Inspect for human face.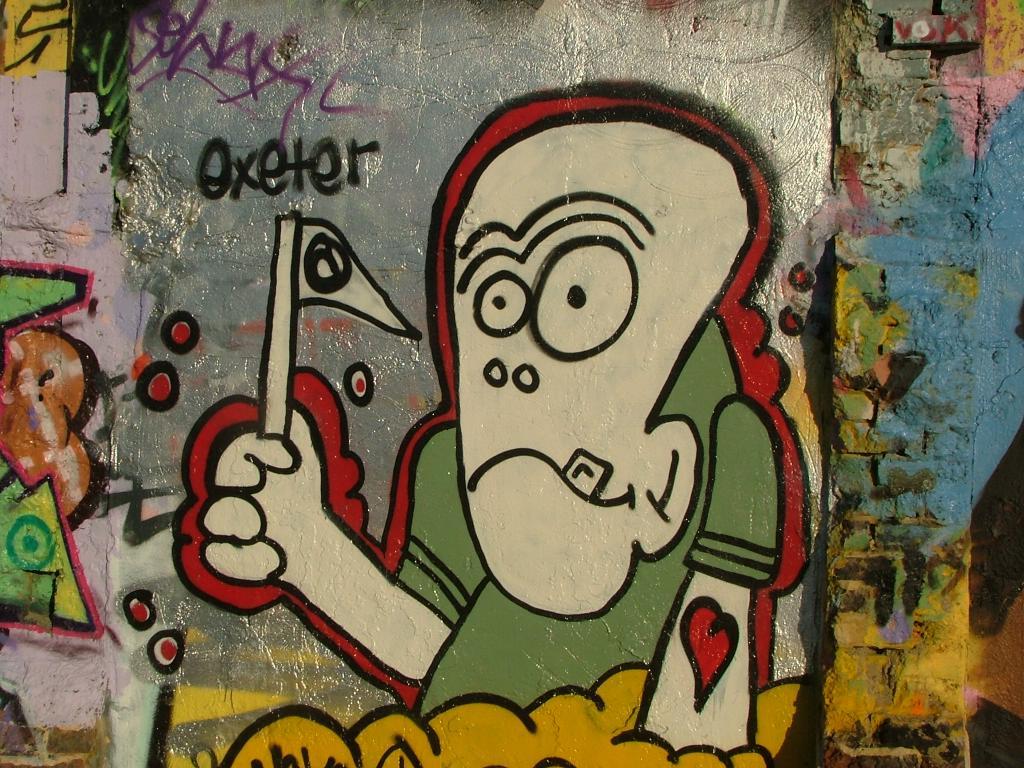
Inspection: <region>454, 125, 739, 618</region>.
